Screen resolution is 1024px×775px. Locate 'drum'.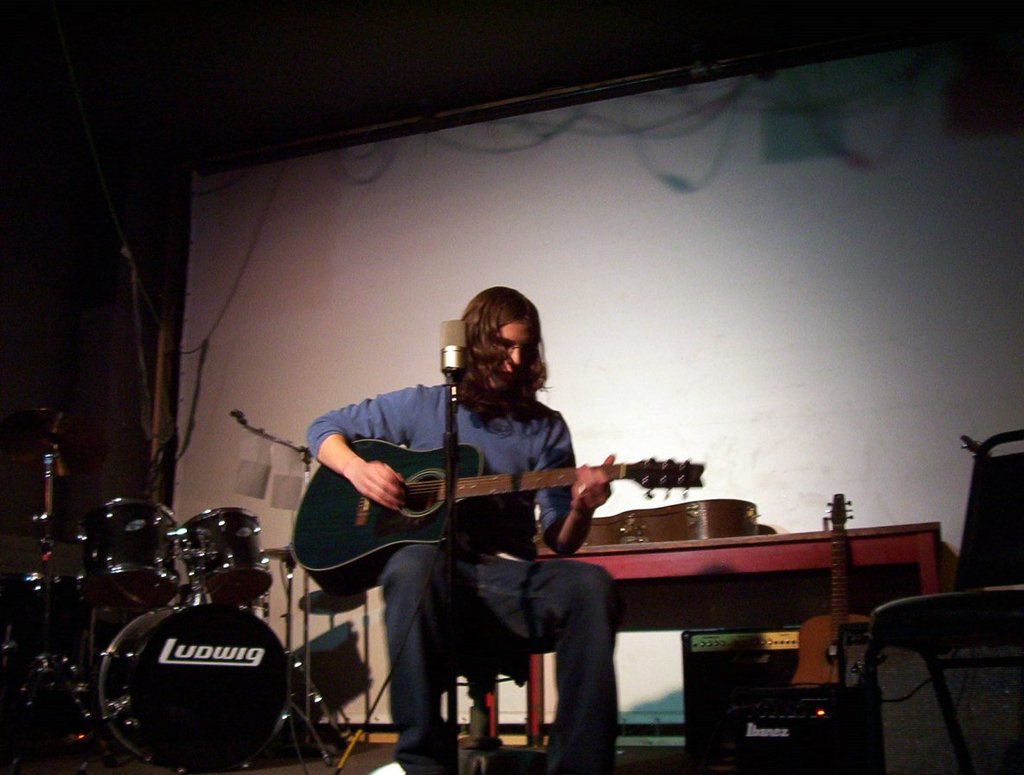
[84,499,176,613].
